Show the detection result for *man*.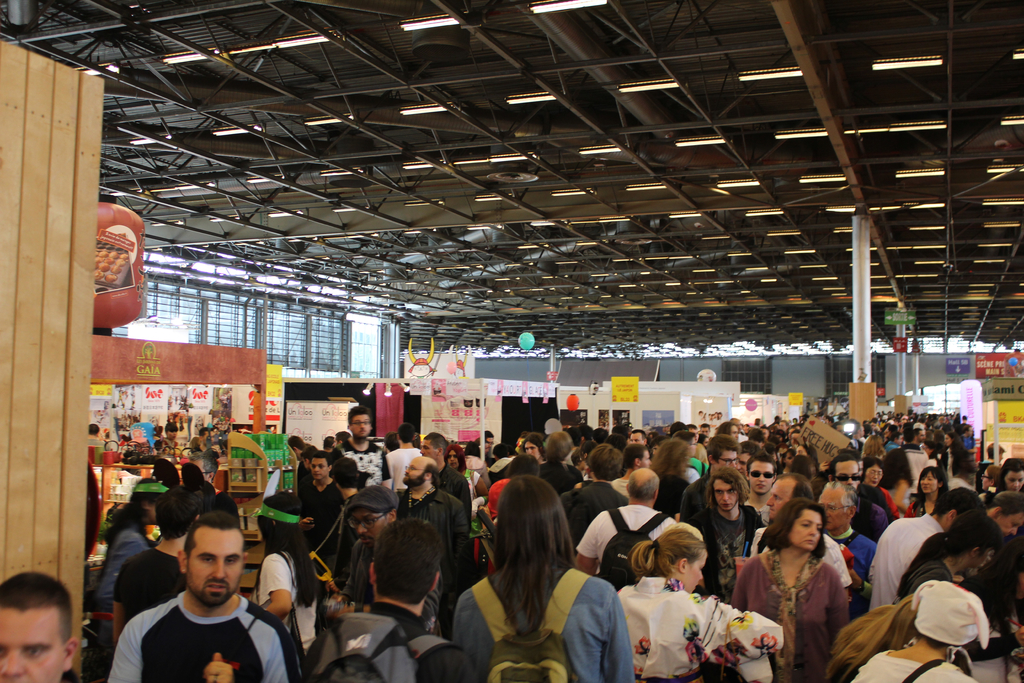
(863, 487, 979, 614).
